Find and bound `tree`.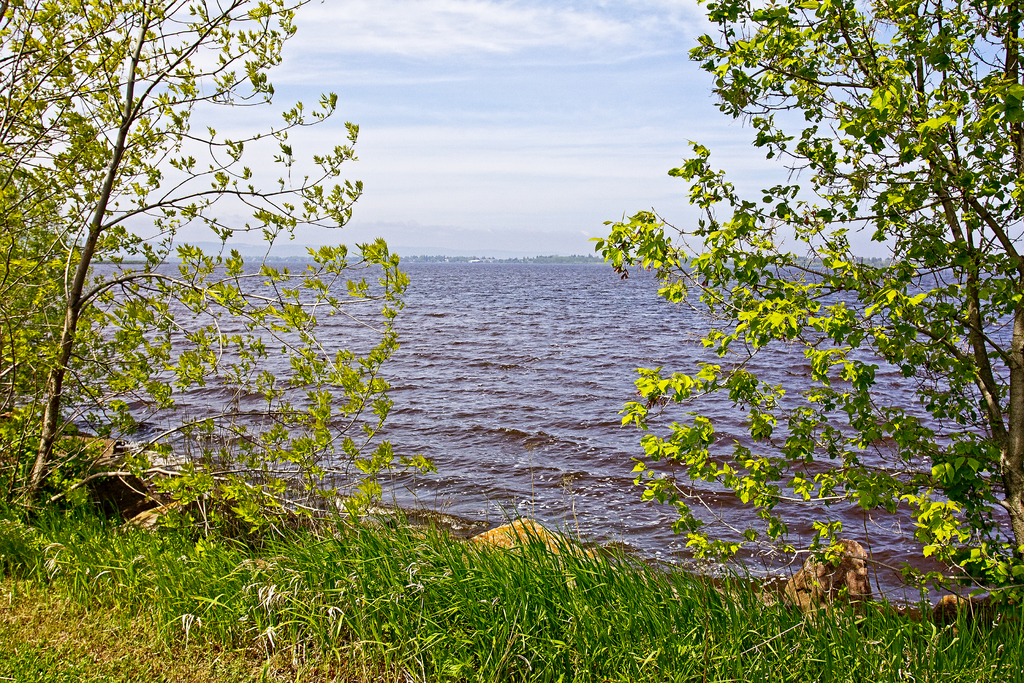
Bound: (0,0,441,582).
